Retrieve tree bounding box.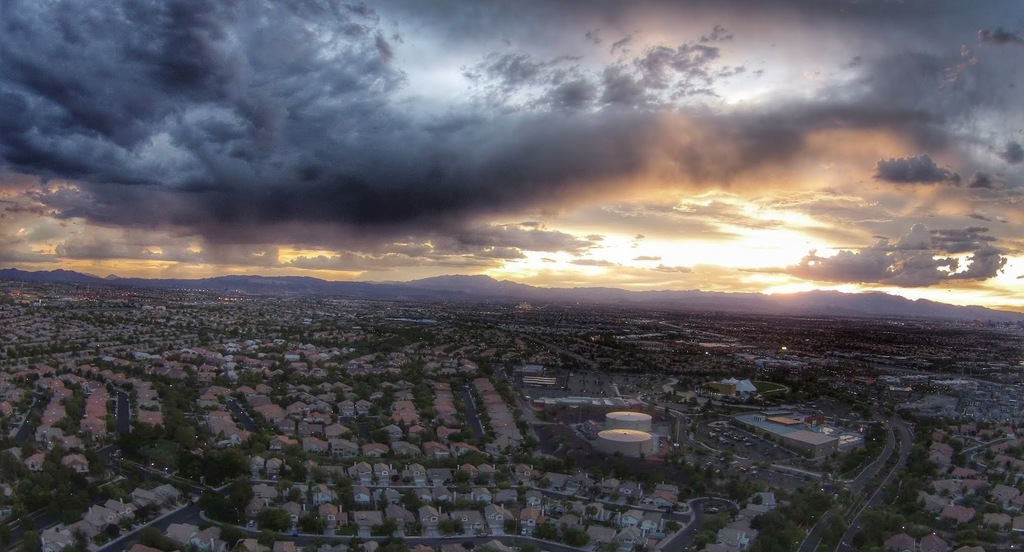
Bounding box: select_region(563, 520, 588, 544).
